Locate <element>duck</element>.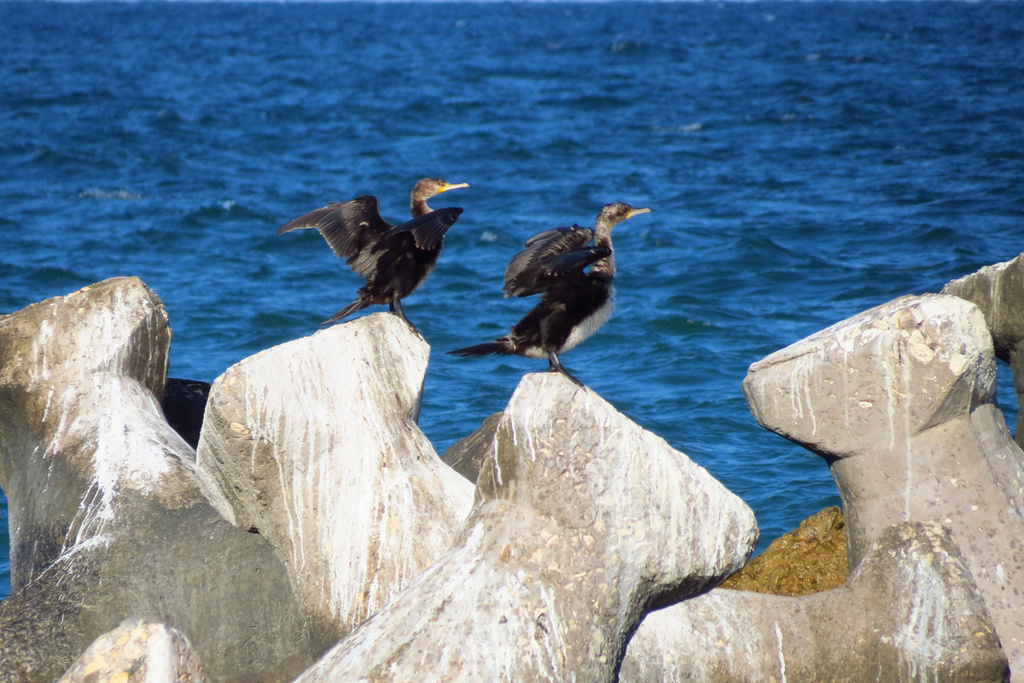
Bounding box: x1=486 y1=186 x2=637 y2=366.
